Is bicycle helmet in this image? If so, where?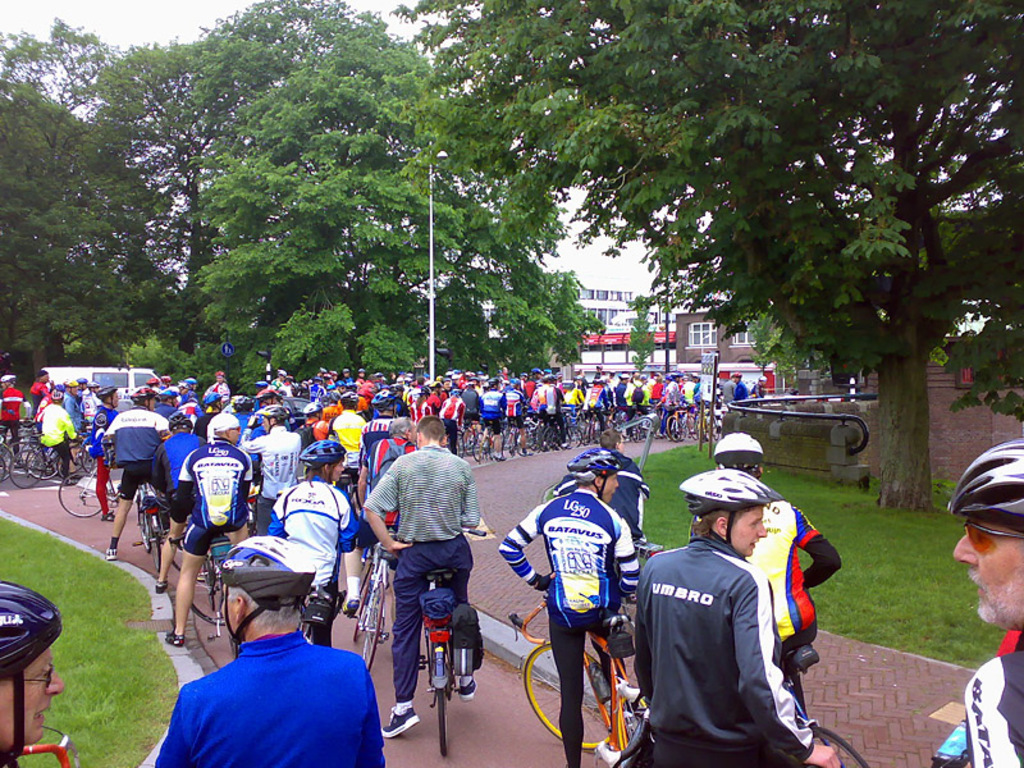
Yes, at [left=301, top=436, right=348, bottom=465].
